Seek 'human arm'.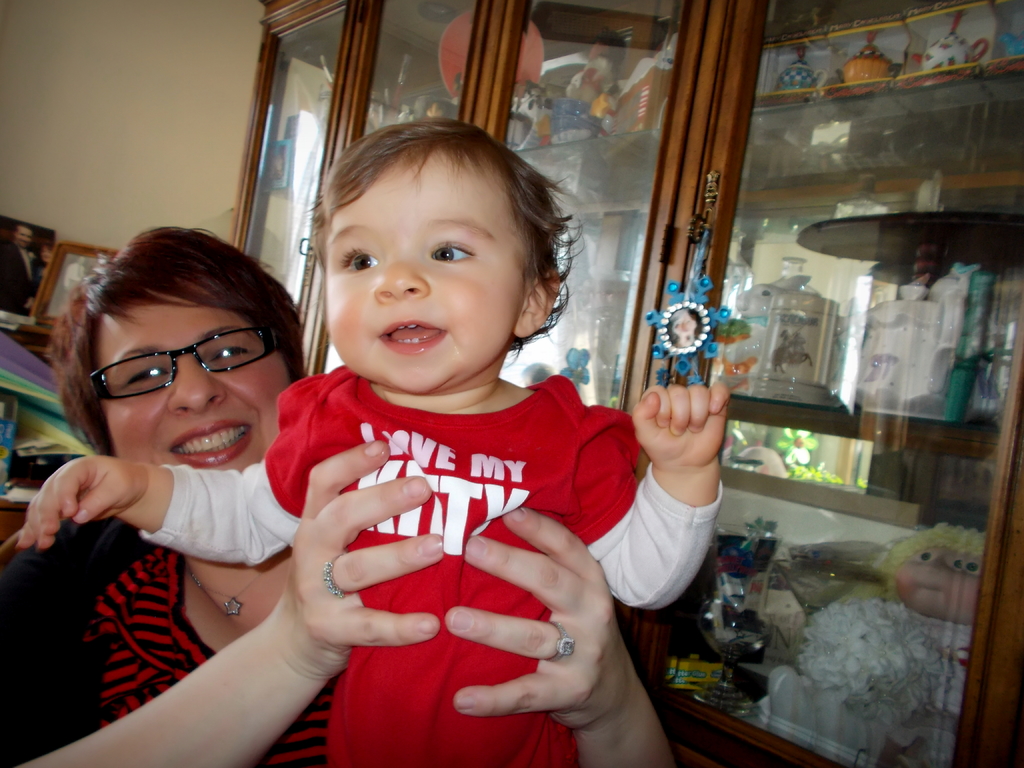
crop(559, 384, 728, 608).
